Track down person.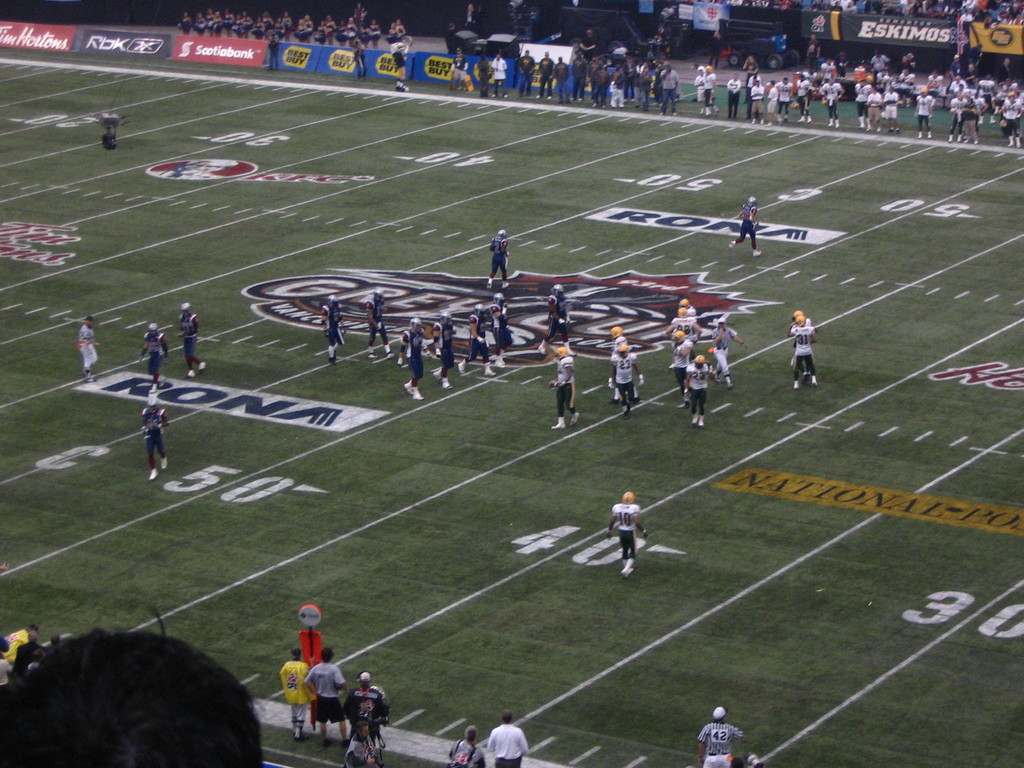
Tracked to bbox=(467, 306, 494, 380).
